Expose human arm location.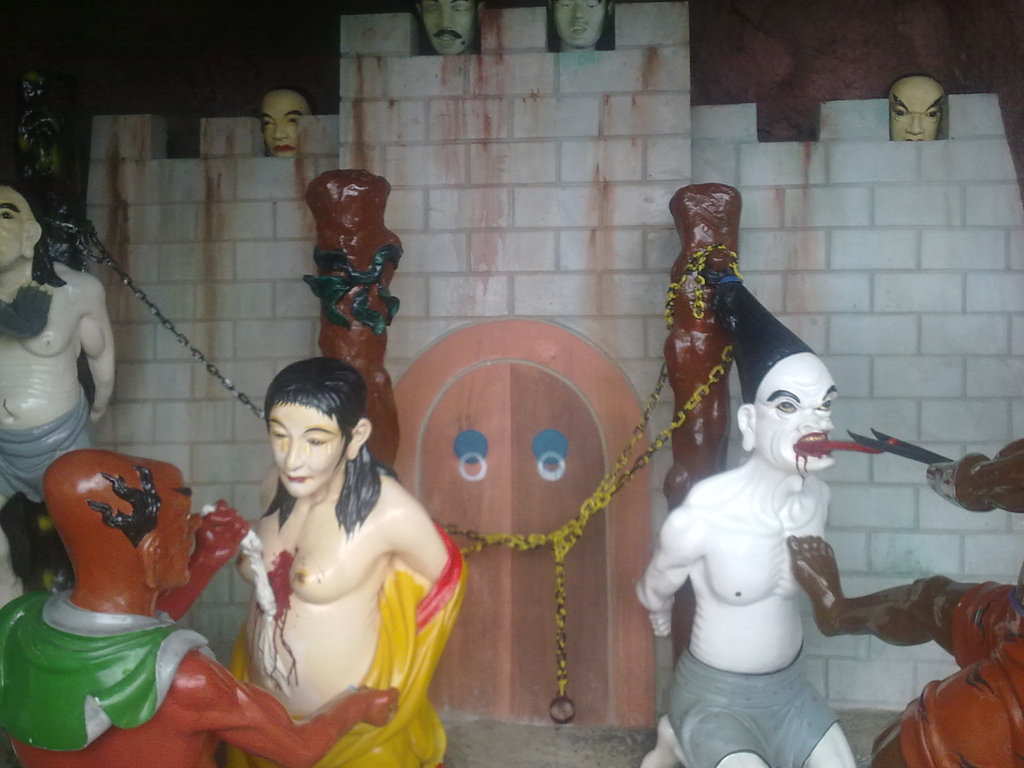
Exposed at bbox=(629, 505, 702, 635).
